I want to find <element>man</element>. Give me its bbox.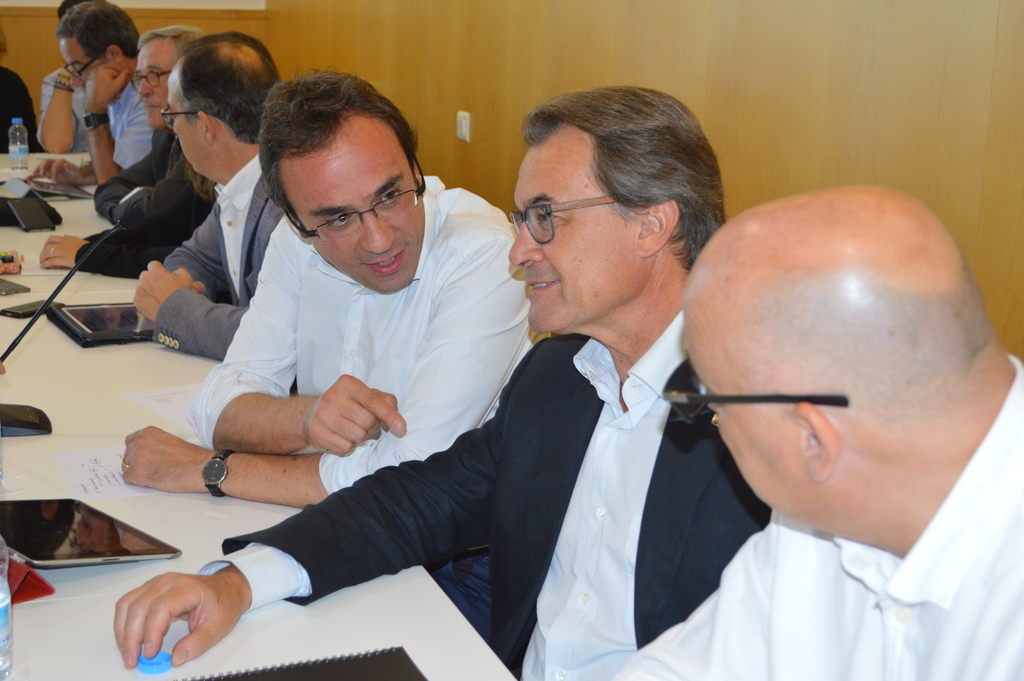
bbox(24, 0, 154, 190).
